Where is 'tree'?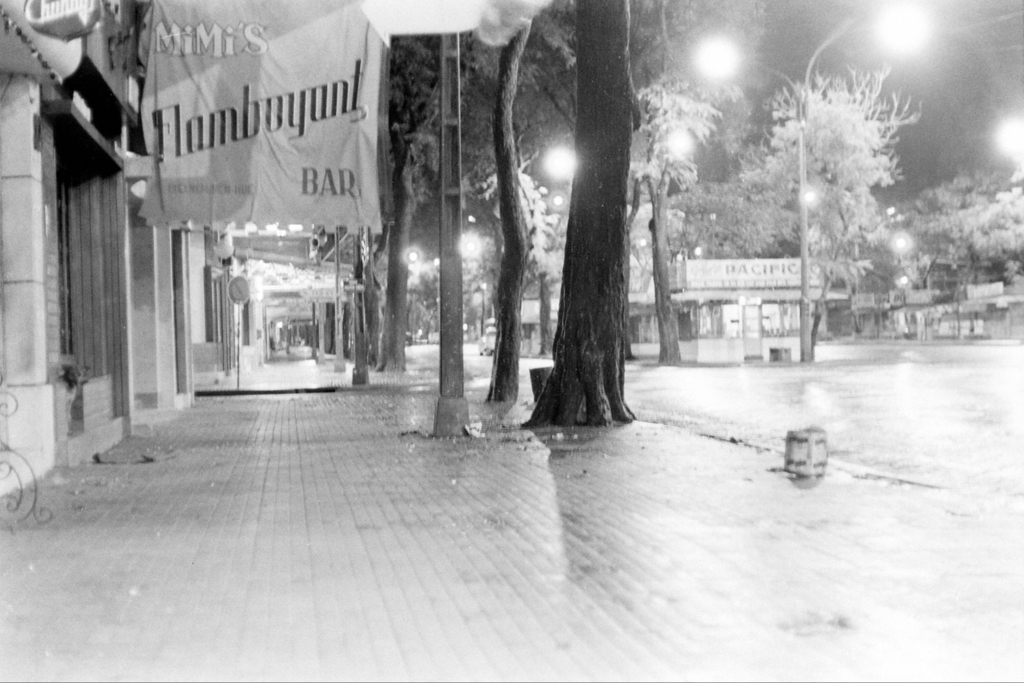
{"left": 374, "top": 33, "right": 470, "bottom": 376}.
